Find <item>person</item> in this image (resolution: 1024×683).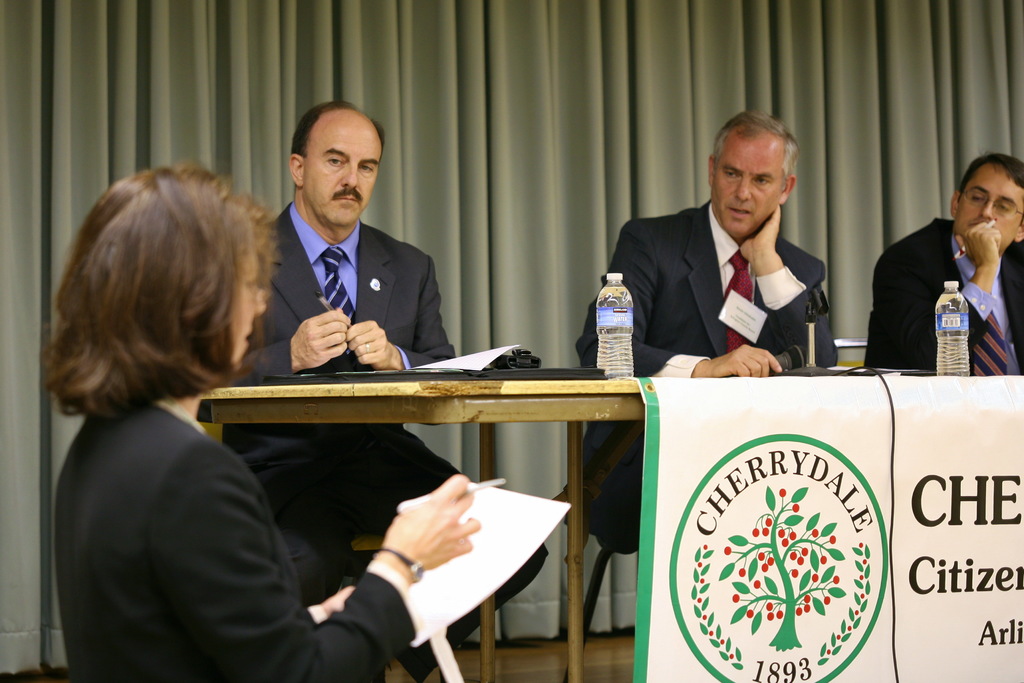
(228,99,550,682).
